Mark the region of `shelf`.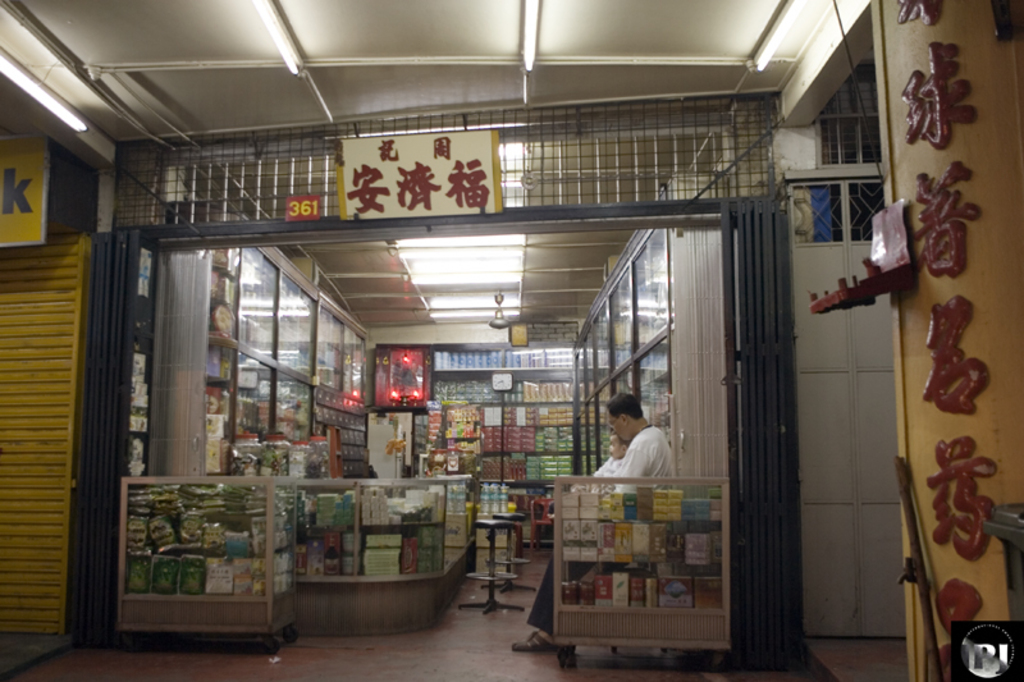
Region: bbox=(233, 246, 279, 365).
